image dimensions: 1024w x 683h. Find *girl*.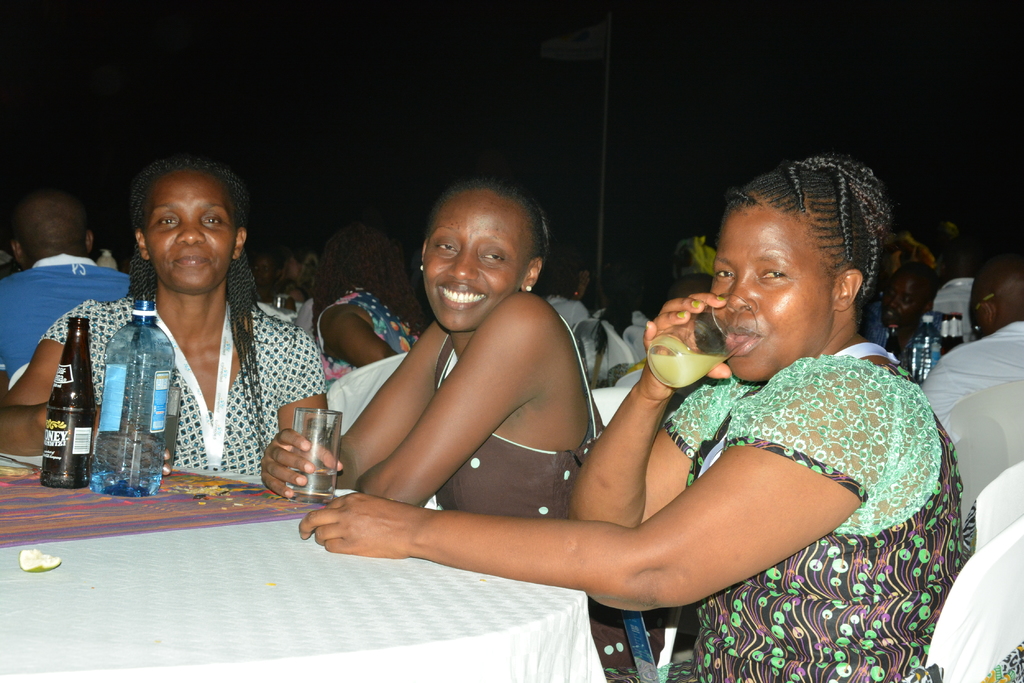
<bbox>255, 177, 599, 520</bbox>.
